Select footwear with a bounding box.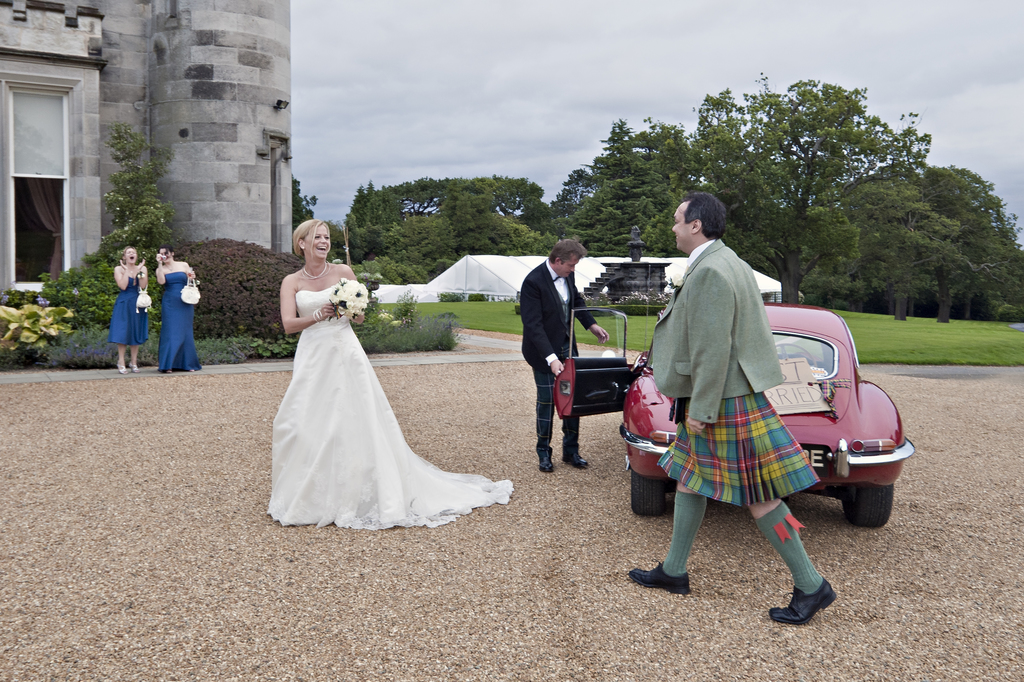
(left=781, top=559, right=847, bottom=637).
